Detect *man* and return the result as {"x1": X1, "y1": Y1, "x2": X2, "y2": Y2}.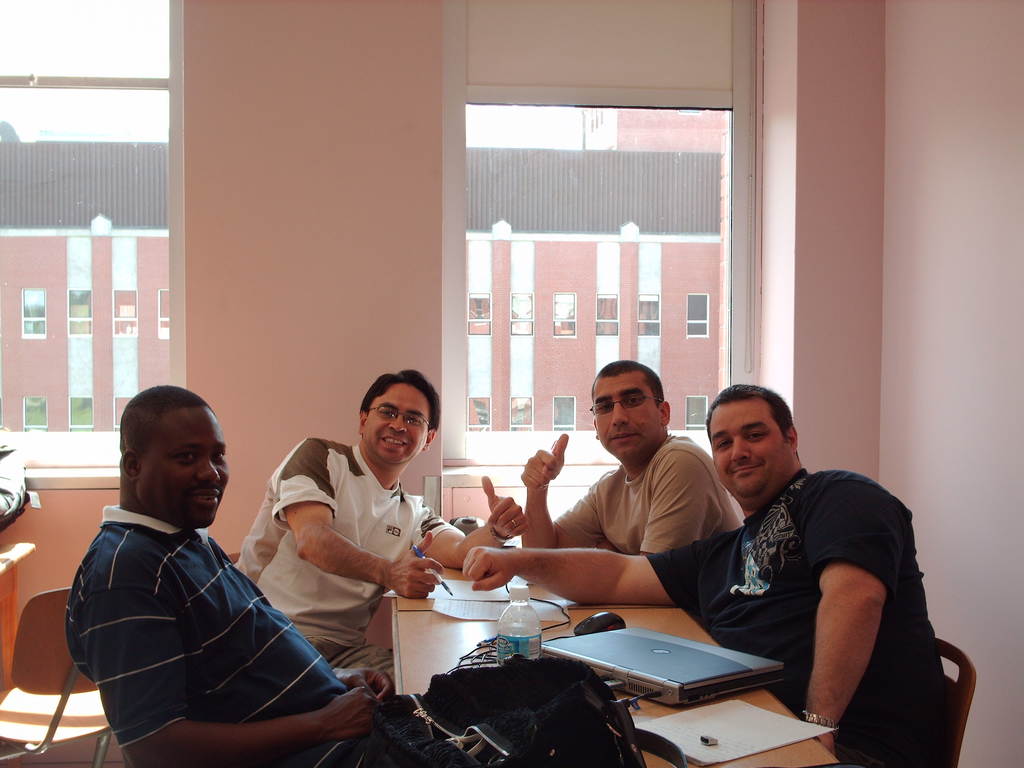
{"x1": 461, "y1": 387, "x2": 940, "y2": 767}.
